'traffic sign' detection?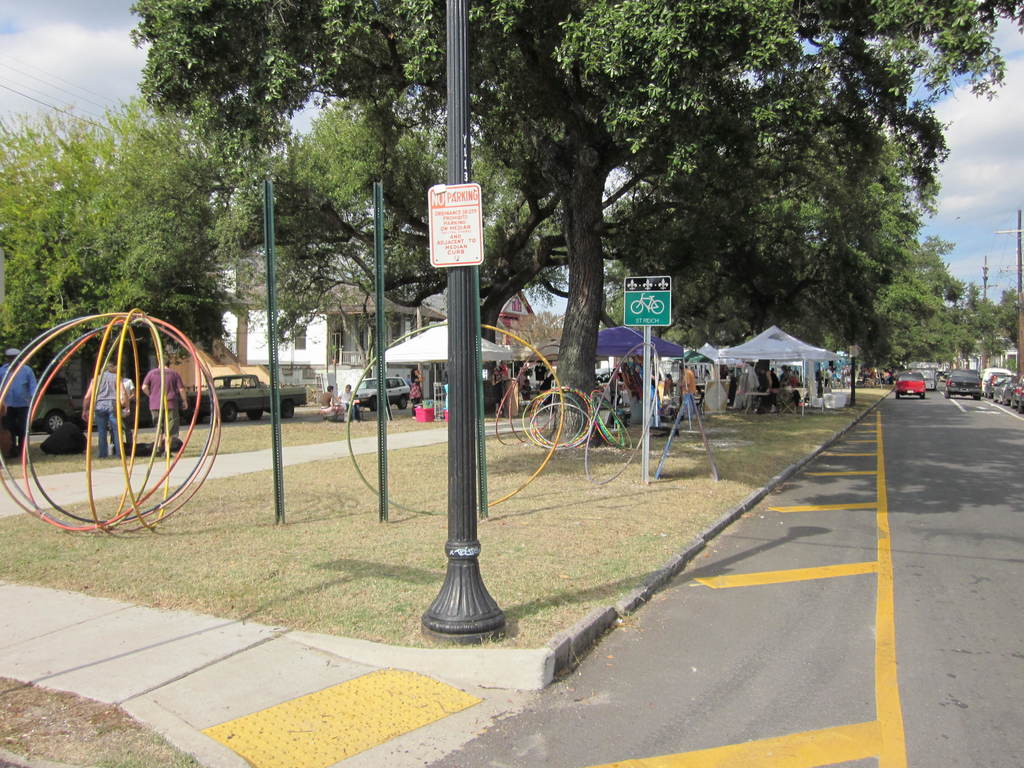
rect(624, 275, 680, 327)
